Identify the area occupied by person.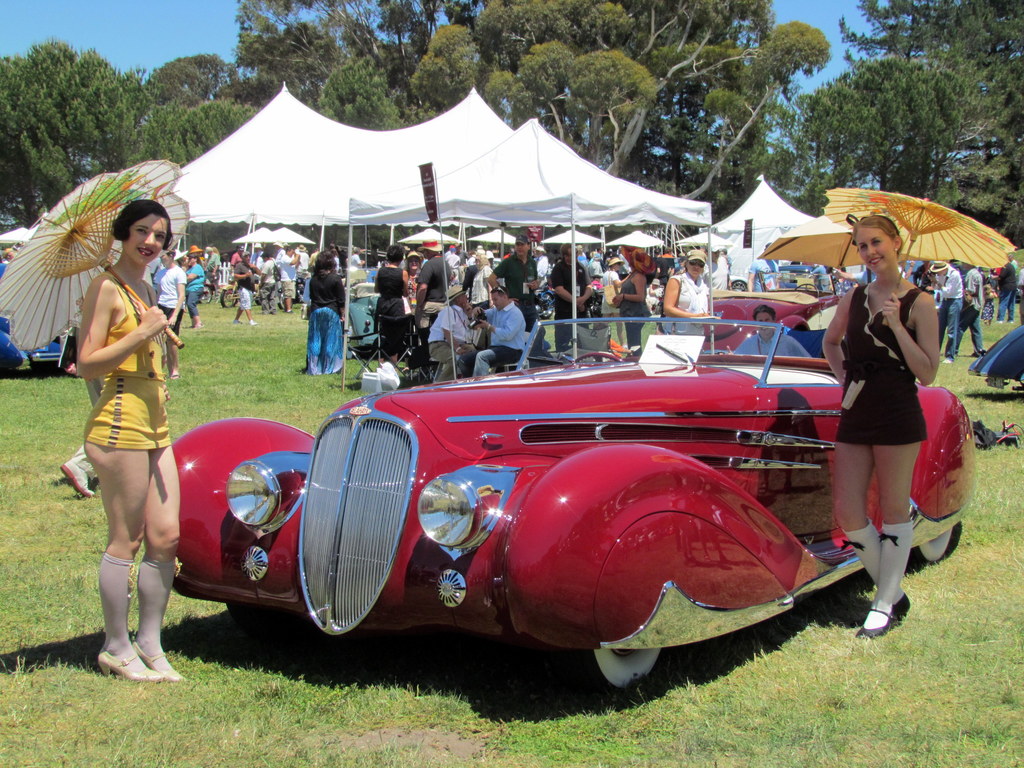
Area: 819/208/942/636.
